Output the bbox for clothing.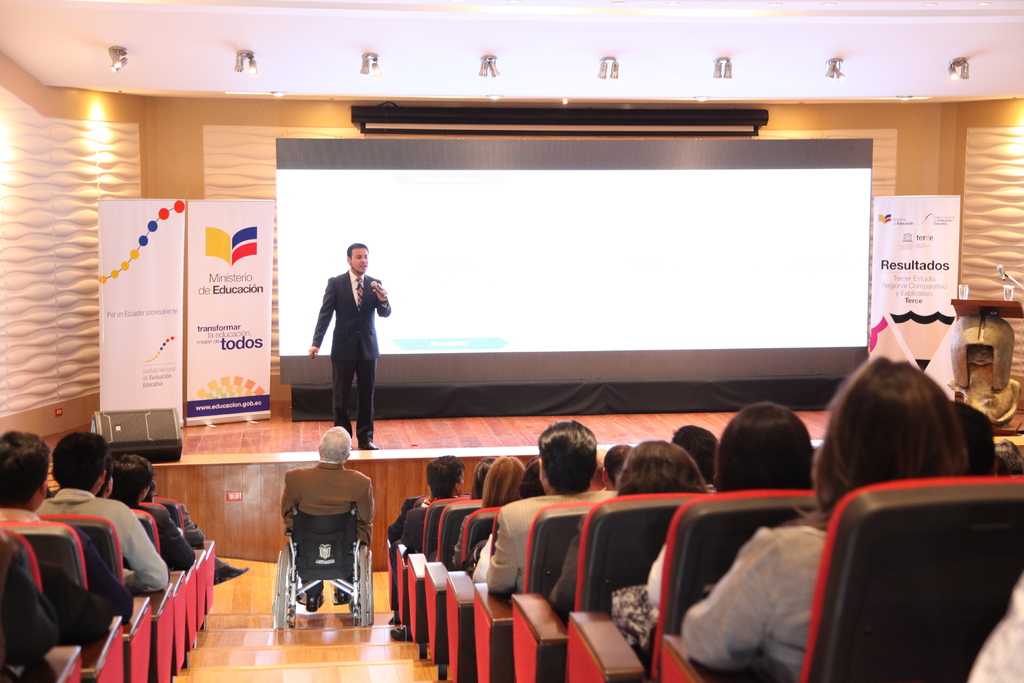
[left=0, top=503, right=45, bottom=523].
